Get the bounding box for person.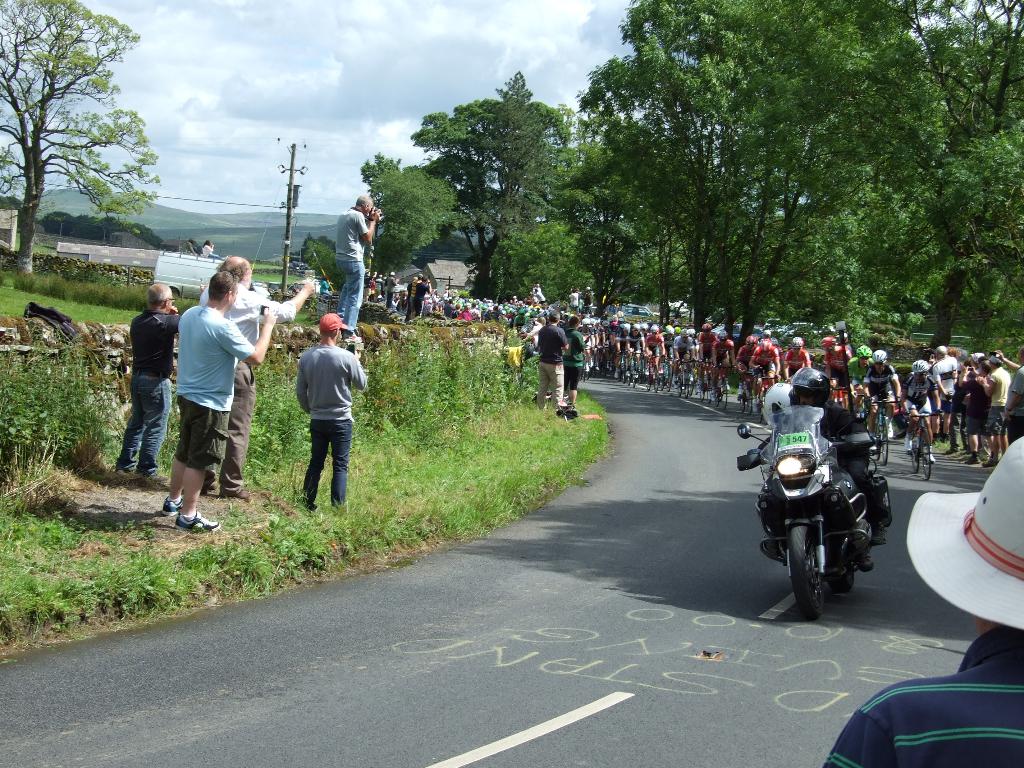
crop(815, 335, 852, 392).
